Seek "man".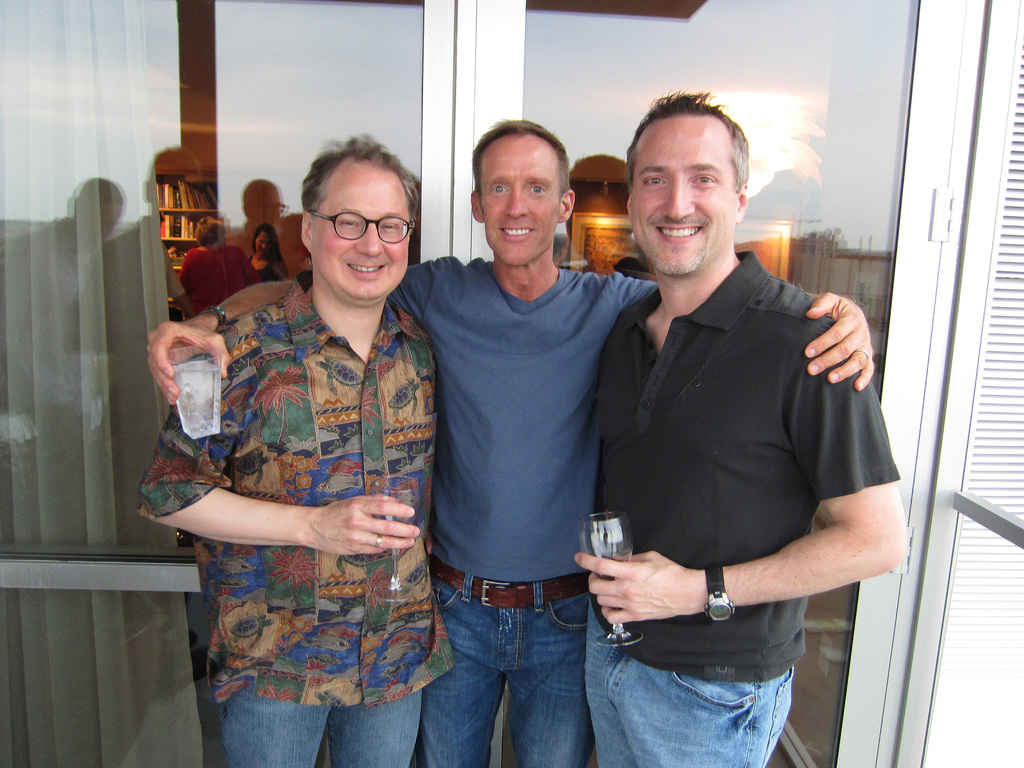
pyautogui.locateOnScreen(138, 135, 435, 767).
